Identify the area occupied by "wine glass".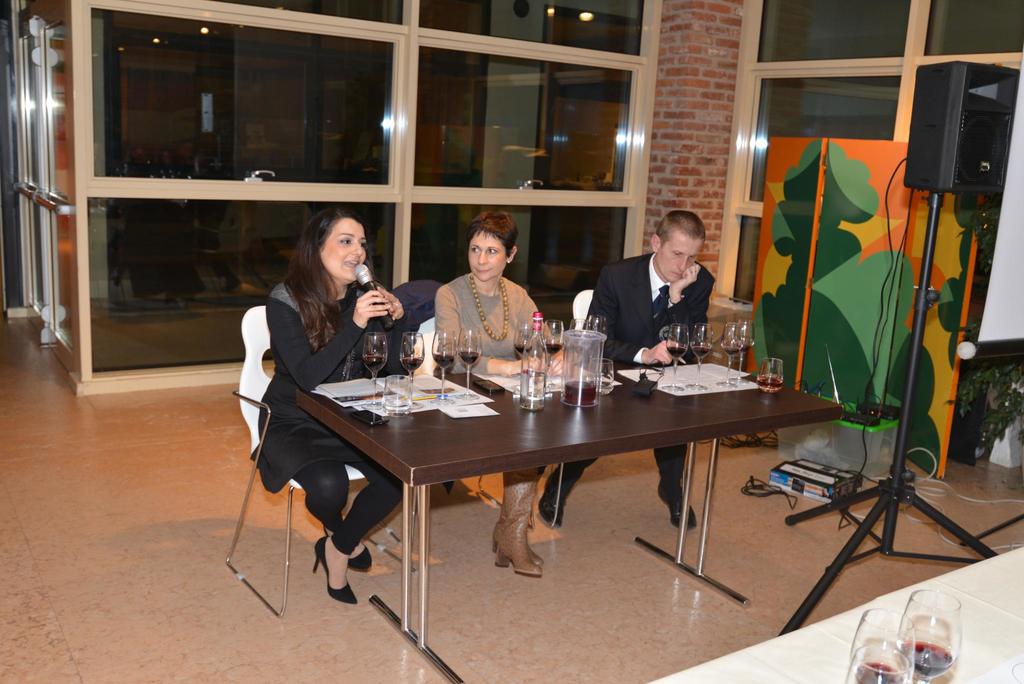
Area: (left=429, top=328, right=456, bottom=403).
